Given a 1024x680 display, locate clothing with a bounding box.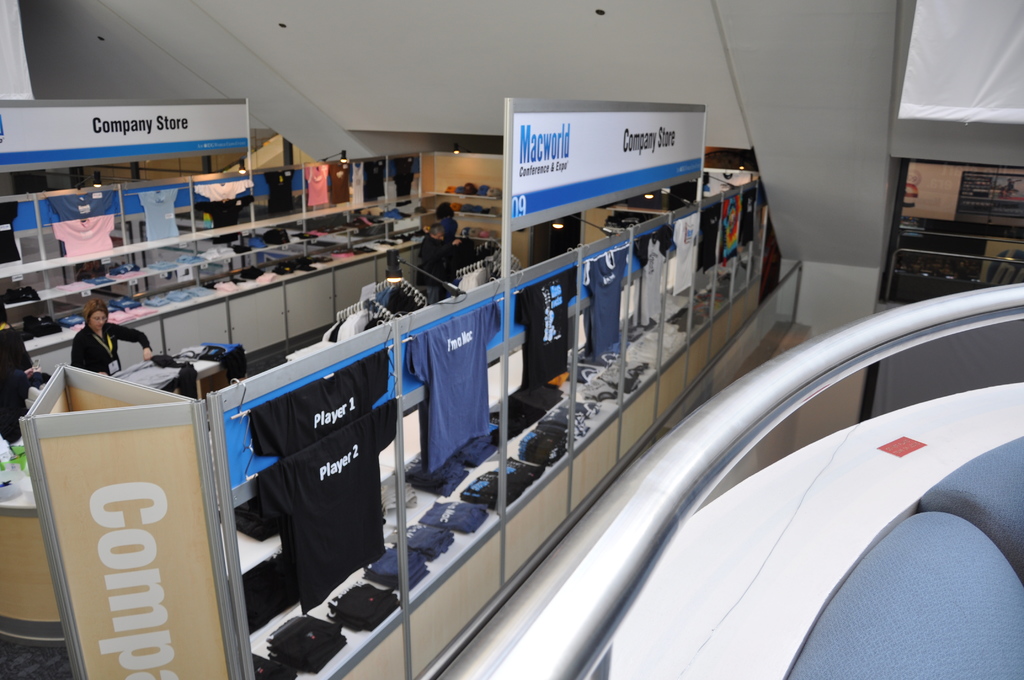
Located: pyautogui.locateOnScreen(321, 576, 401, 639).
